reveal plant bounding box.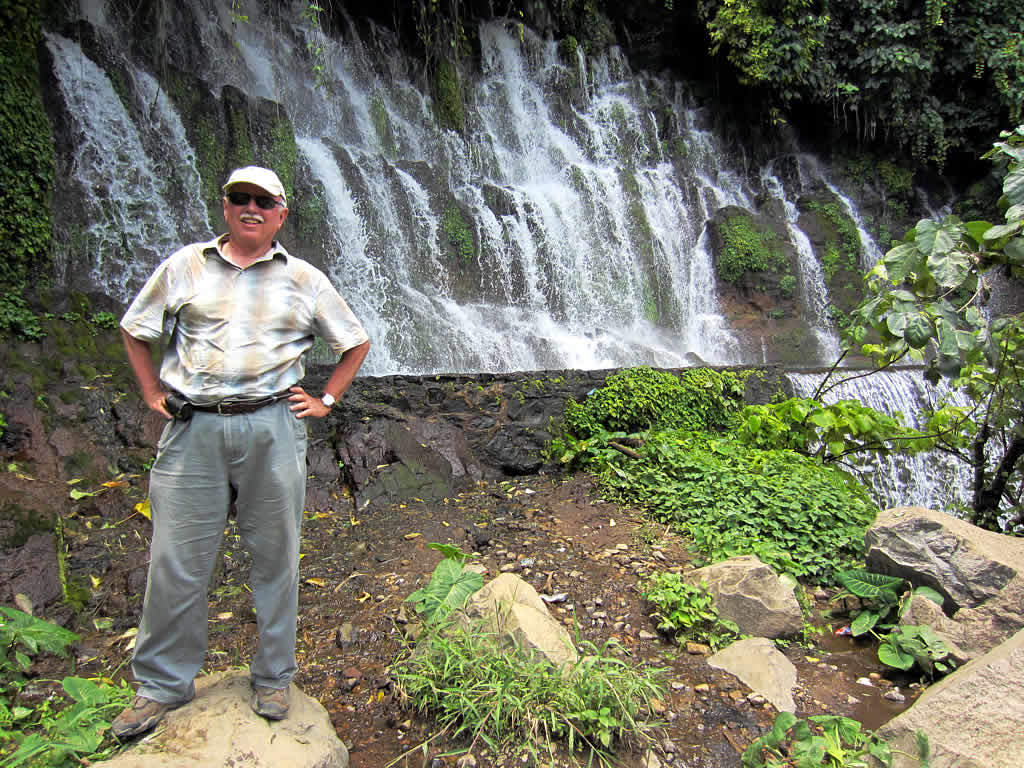
Revealed: Rect(525, 352, 929, 614).
